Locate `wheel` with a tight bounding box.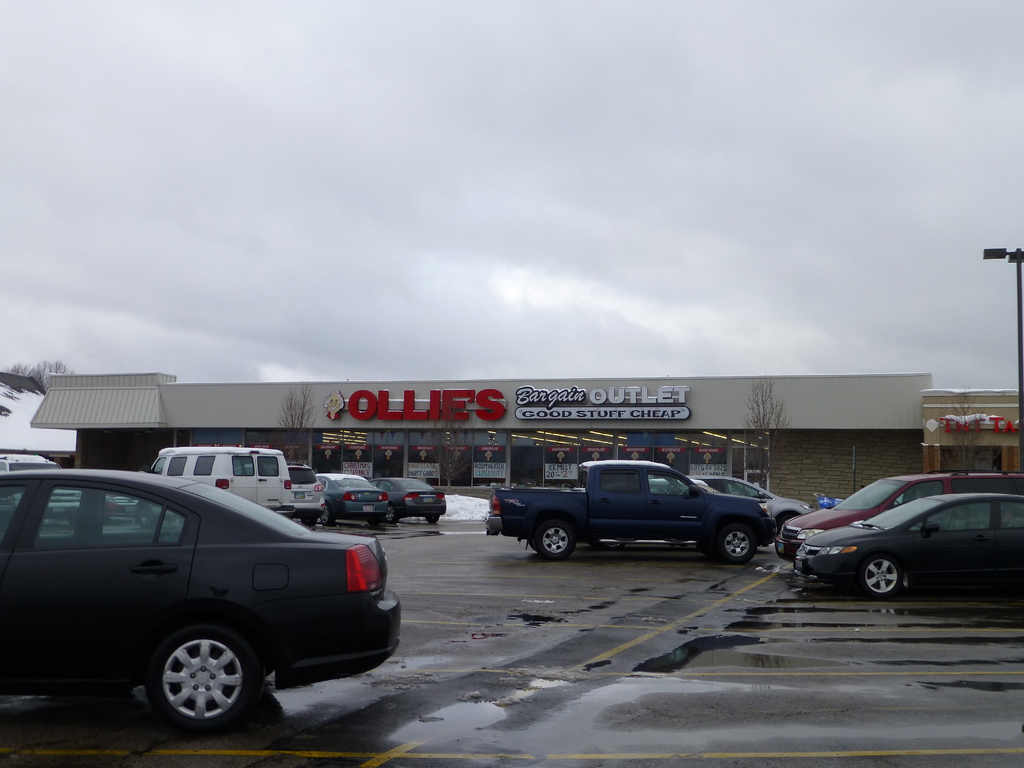
crop(715, 524, 756, 566).
